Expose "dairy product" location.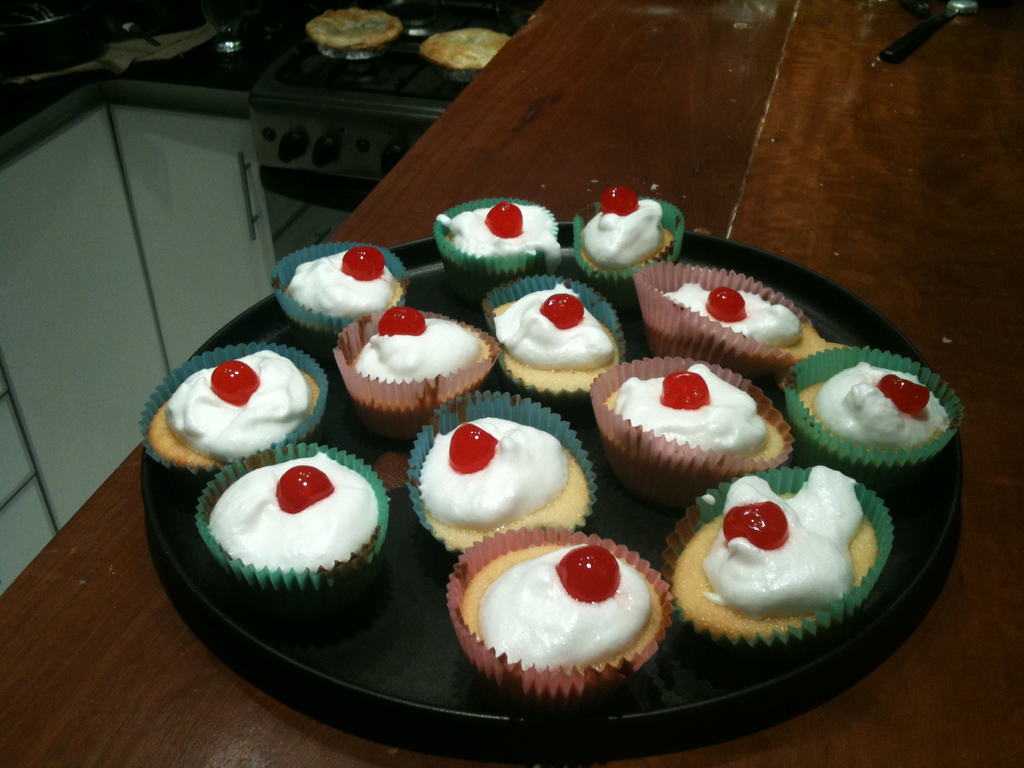
Exposed at [289,249,396,327].
